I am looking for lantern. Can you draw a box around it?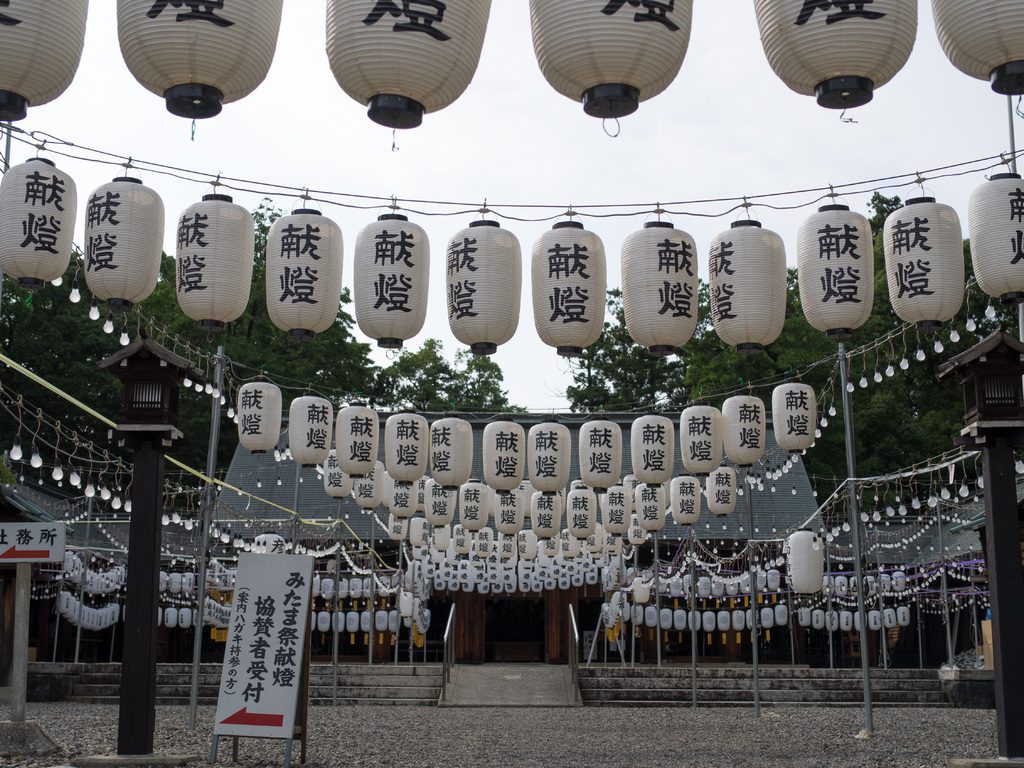
Sure, the bounding box is <region>0, 161, 77, 282</region>.
